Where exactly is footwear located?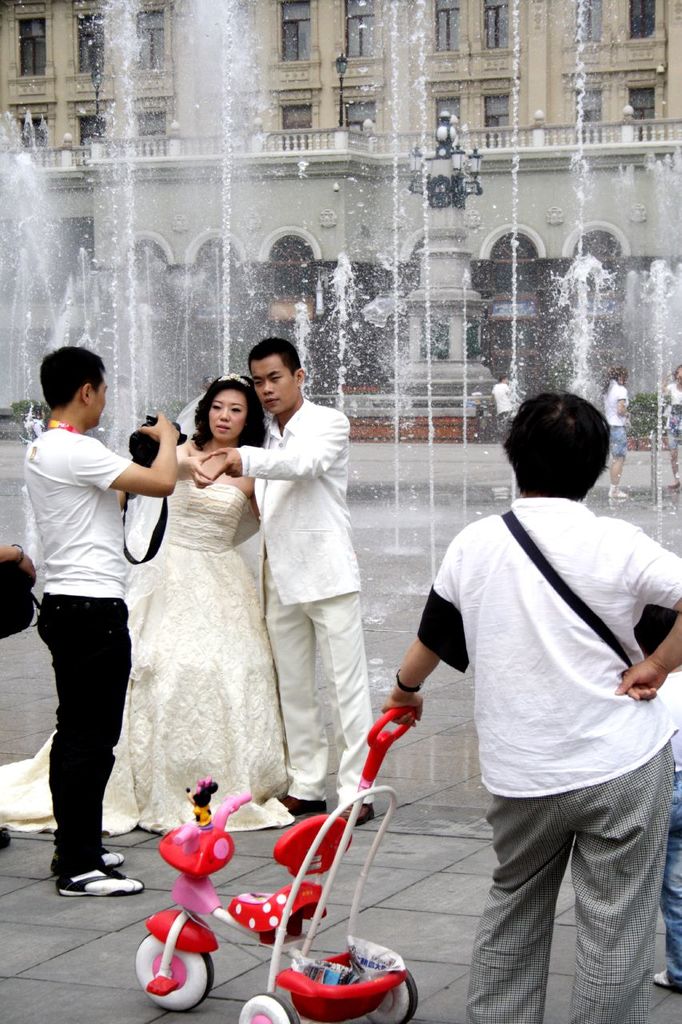
Its bounding box is 269, 788, 325, 817.
